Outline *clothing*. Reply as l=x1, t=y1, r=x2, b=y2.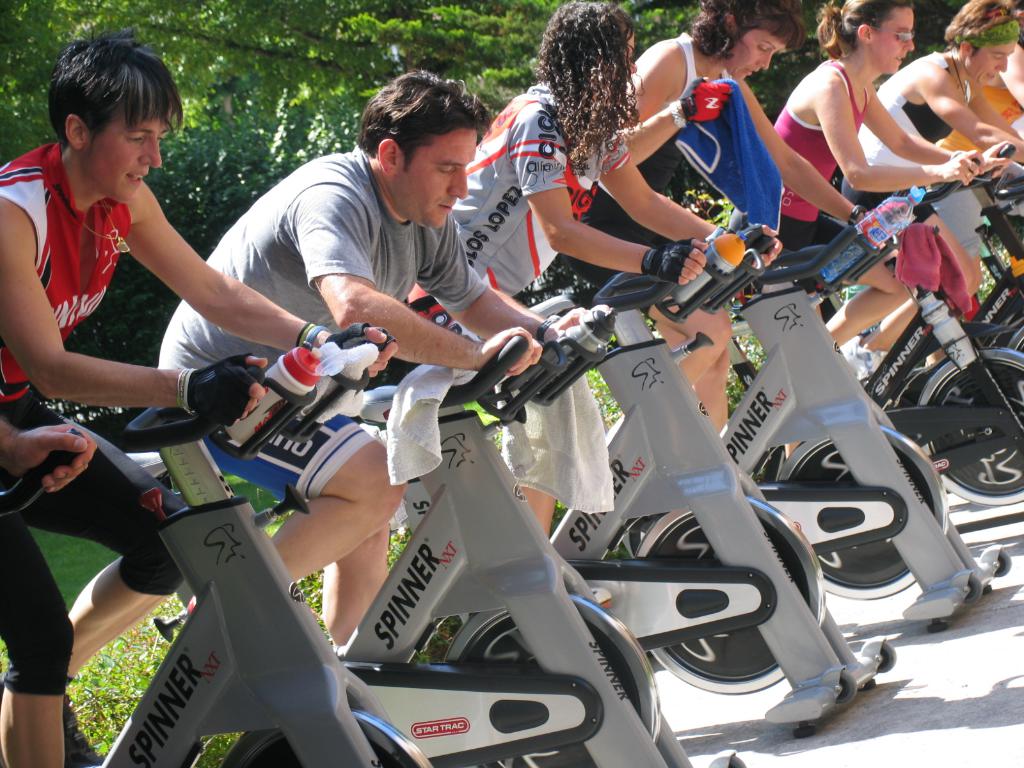
l=199, t=410, r=378, b=500.
